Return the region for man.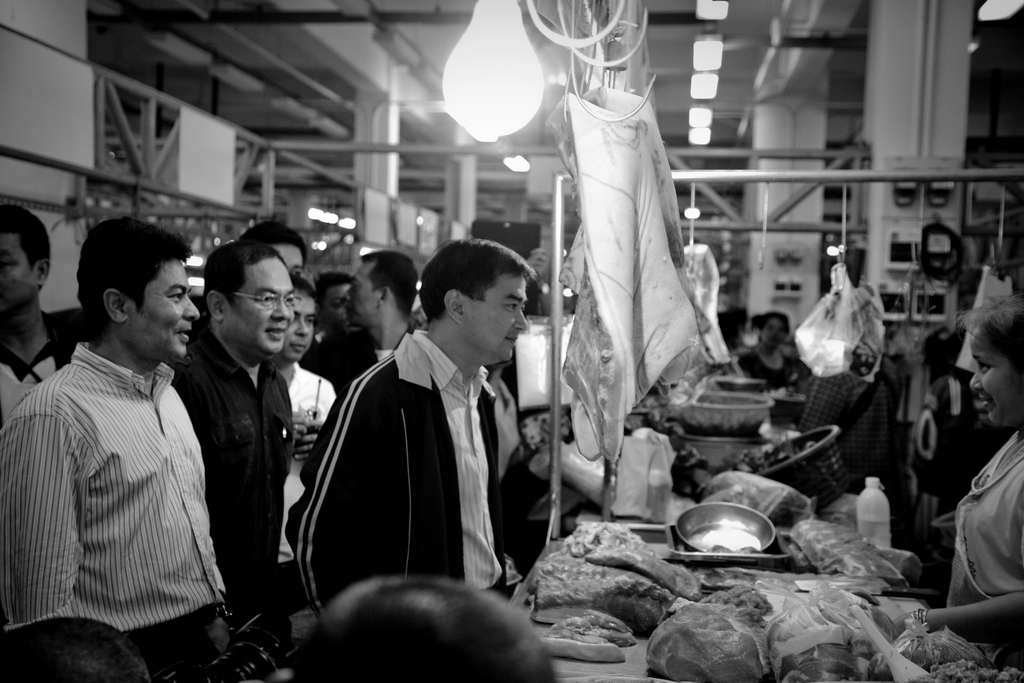
rect(297, 267, 368, 372).
